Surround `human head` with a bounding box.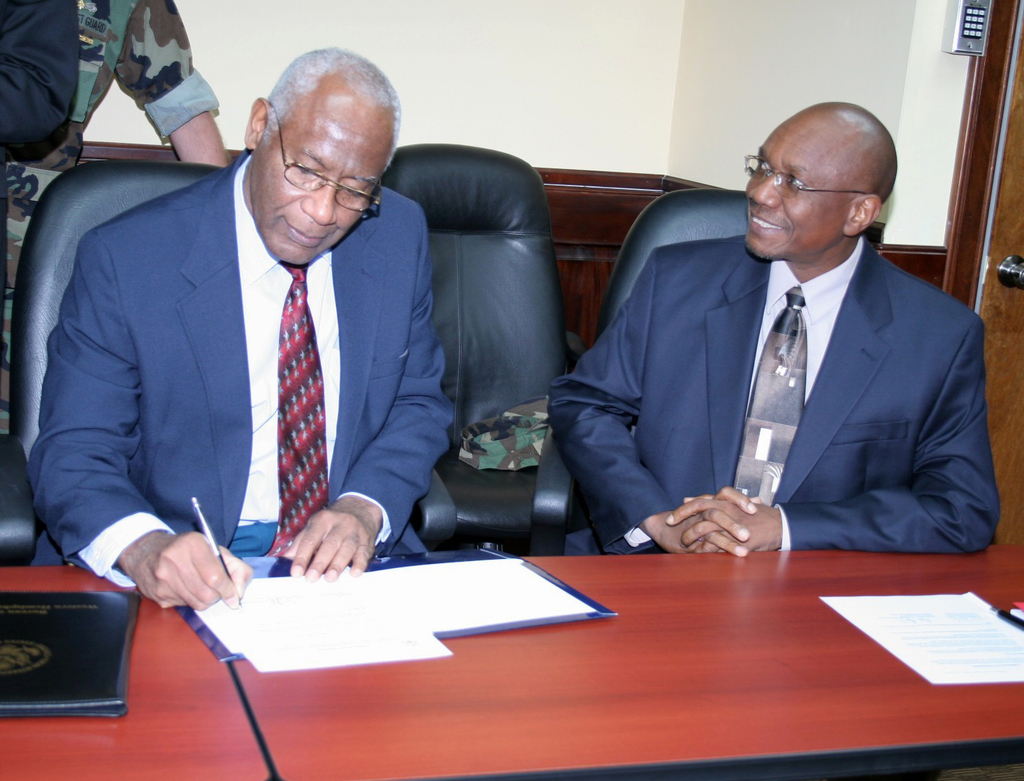
<bbox>746, 99, 900, 259</bbox>.
